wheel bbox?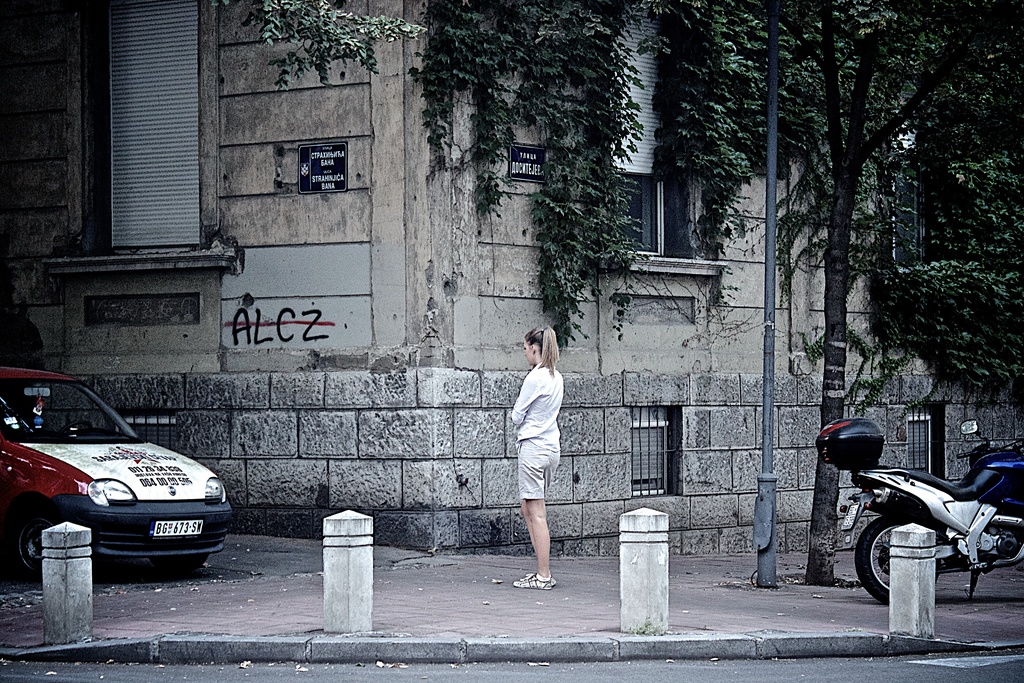
bbox(145, 554, 212, 575)
